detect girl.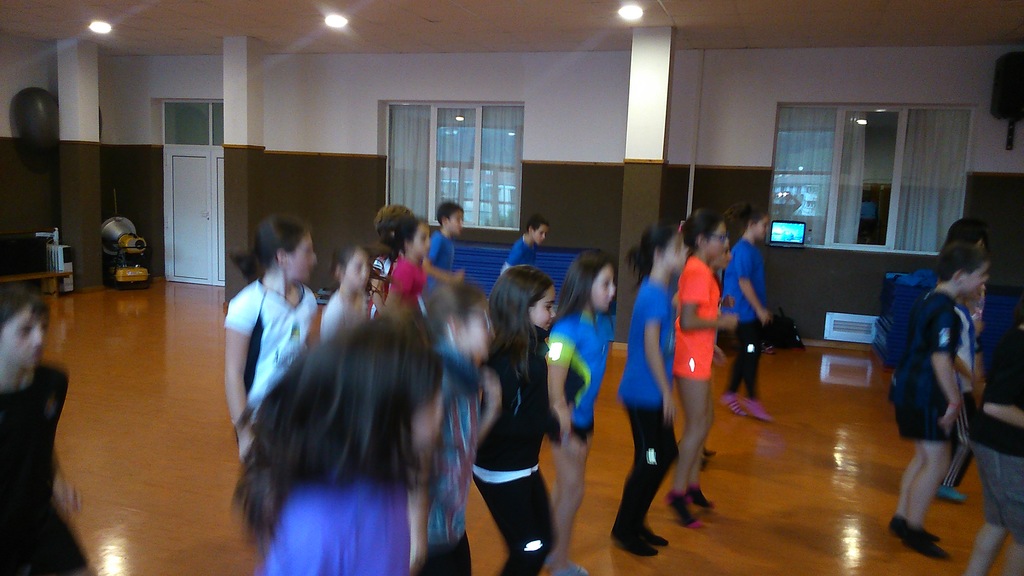
Detected at 540 248 617 575.
